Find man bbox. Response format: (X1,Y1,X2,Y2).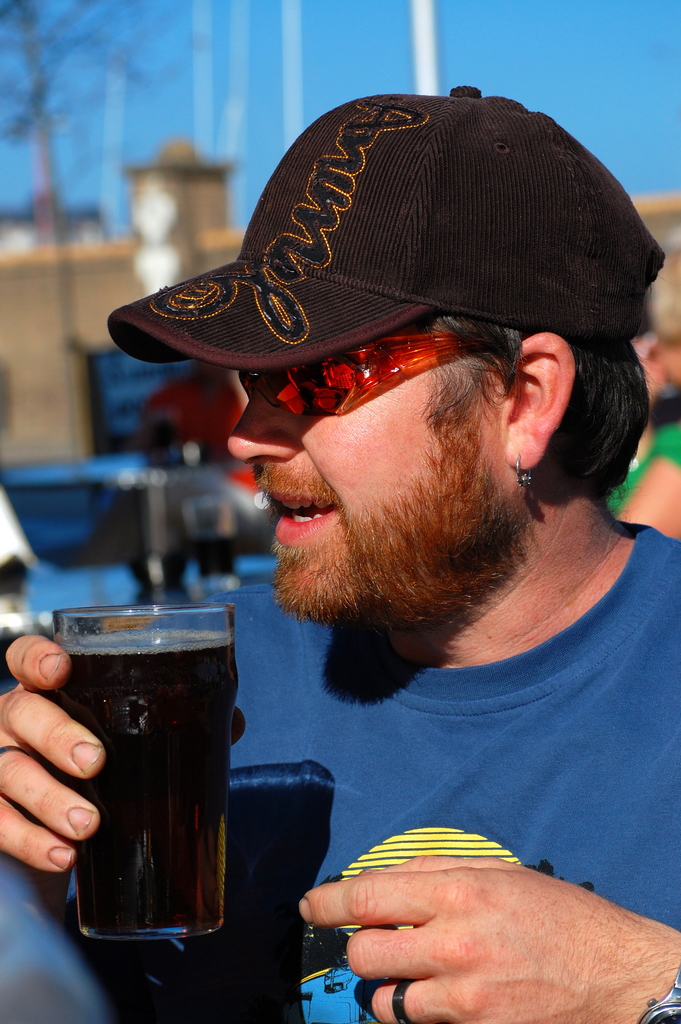
(0,74,680,1023).
